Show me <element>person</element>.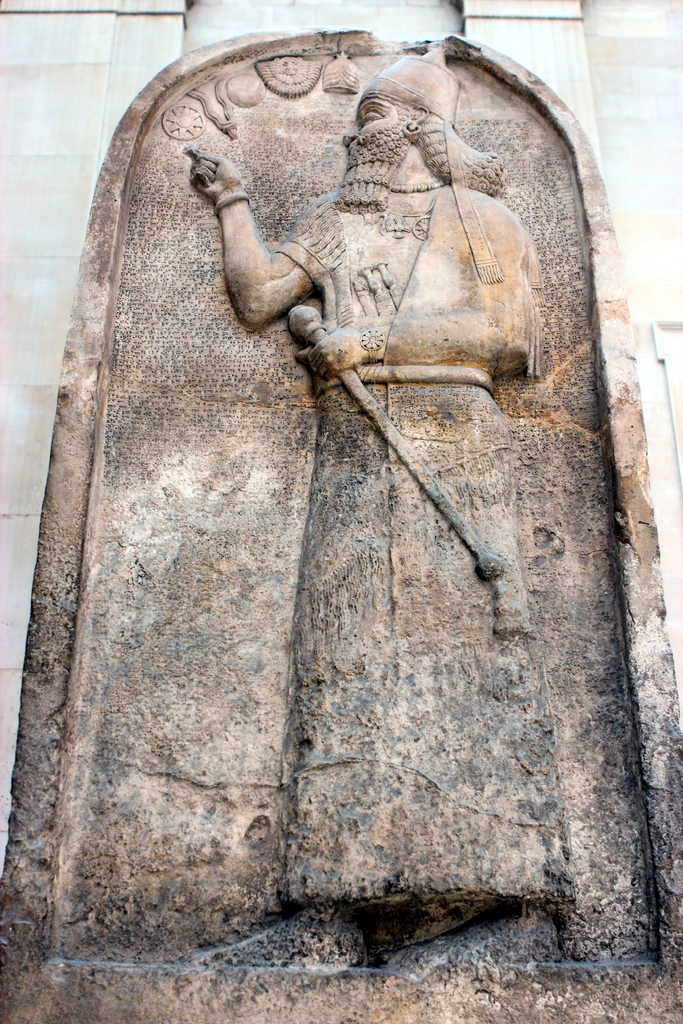
<element>person</element> is here: (x1=179, y1=49, x2=619, y2=965).
